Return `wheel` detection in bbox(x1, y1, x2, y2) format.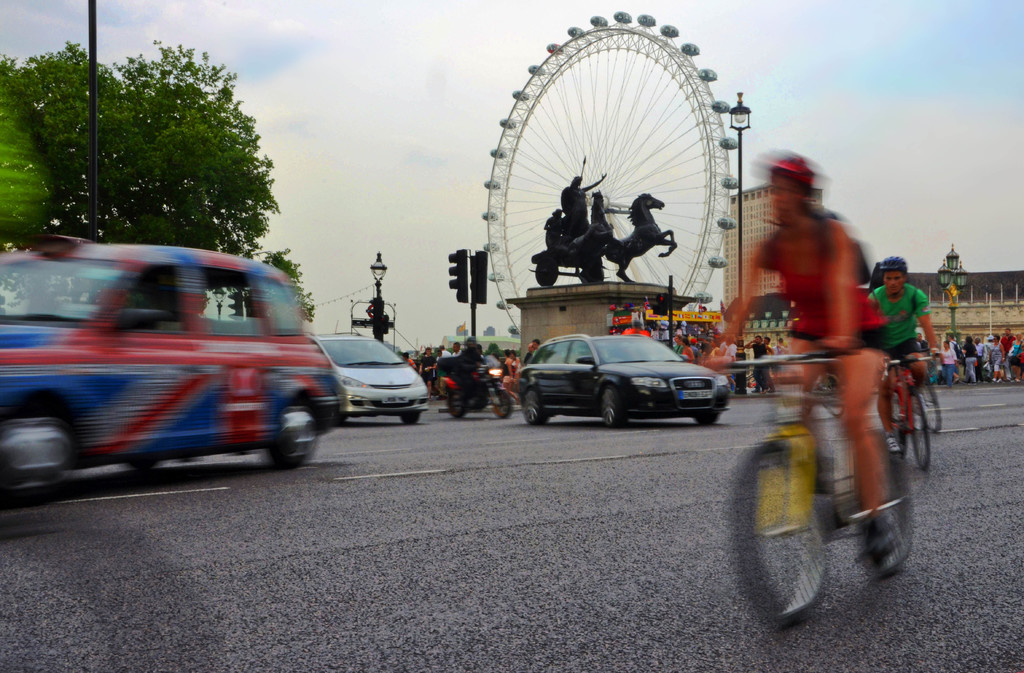
bbox(732, 442, 843, 628).
